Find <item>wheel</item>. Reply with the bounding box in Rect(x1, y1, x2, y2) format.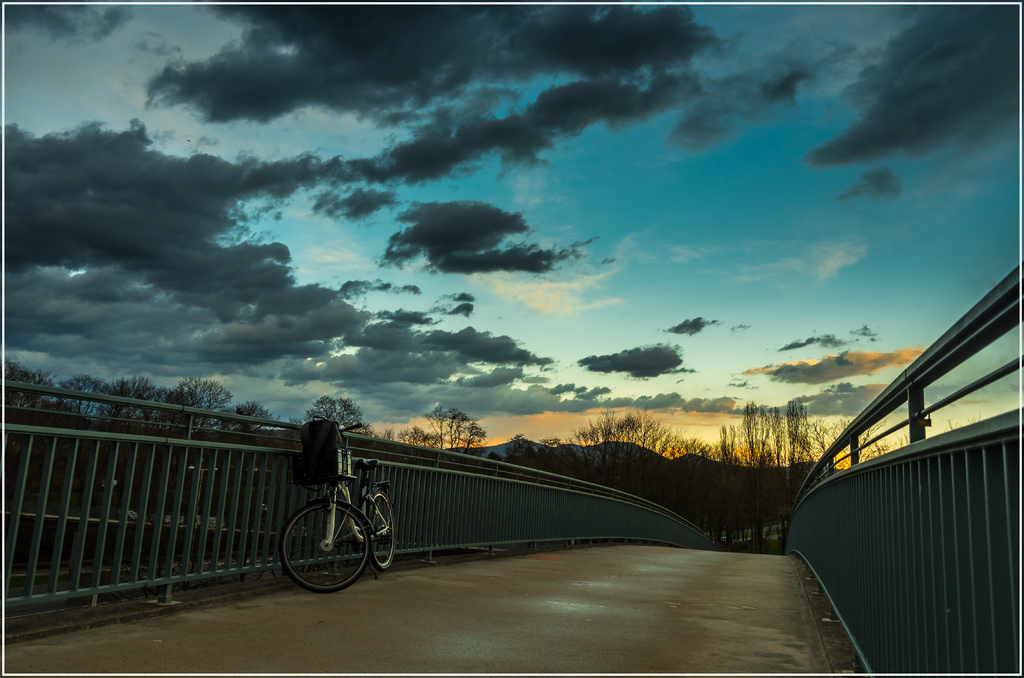
Rect(285, 497, 372, 592).
